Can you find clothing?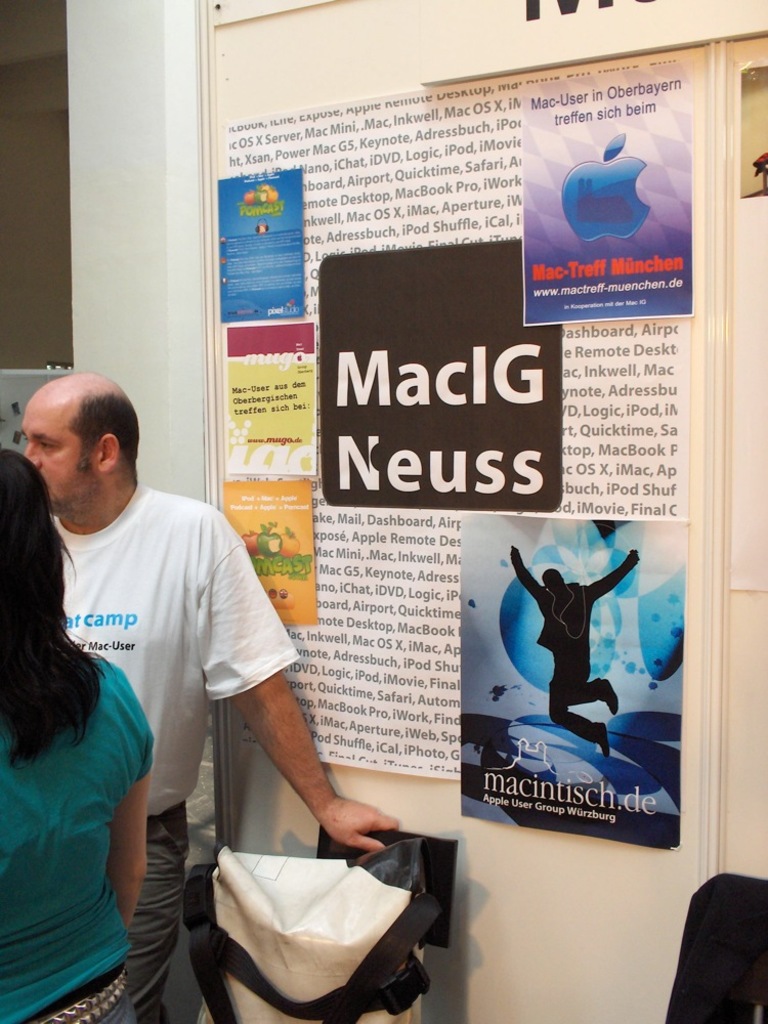
Yes, bounding box: bbox(41, 478, 295, 1023).
